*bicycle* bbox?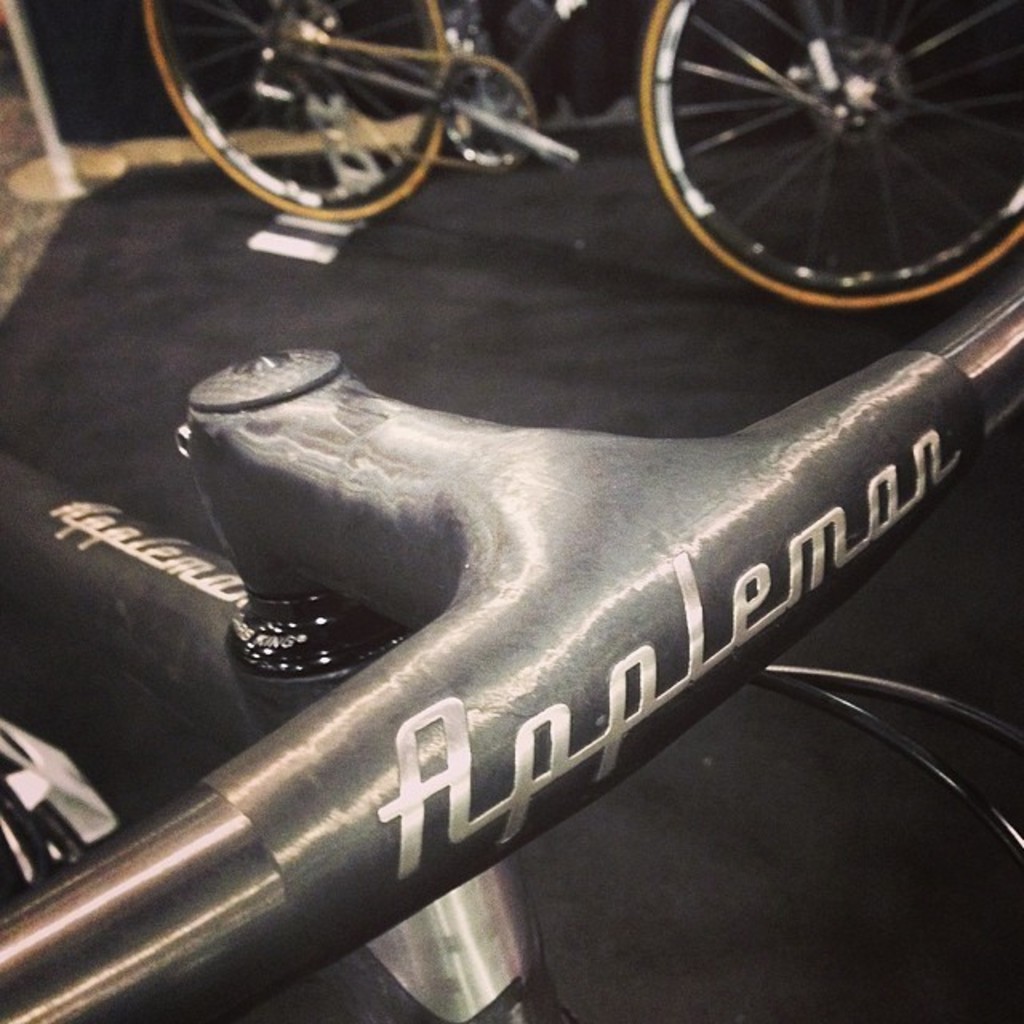
BBox(0, 267, 1022, 1022)
